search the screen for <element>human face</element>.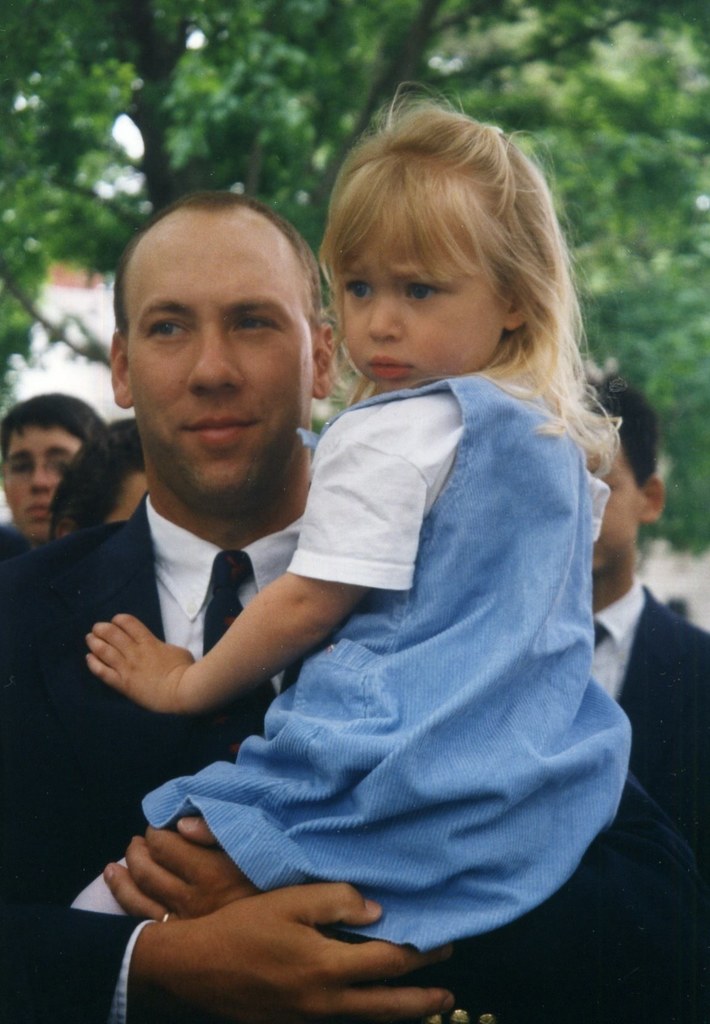
Found at pyautogui.locateOnScreen(320, 164, 499, 384).
